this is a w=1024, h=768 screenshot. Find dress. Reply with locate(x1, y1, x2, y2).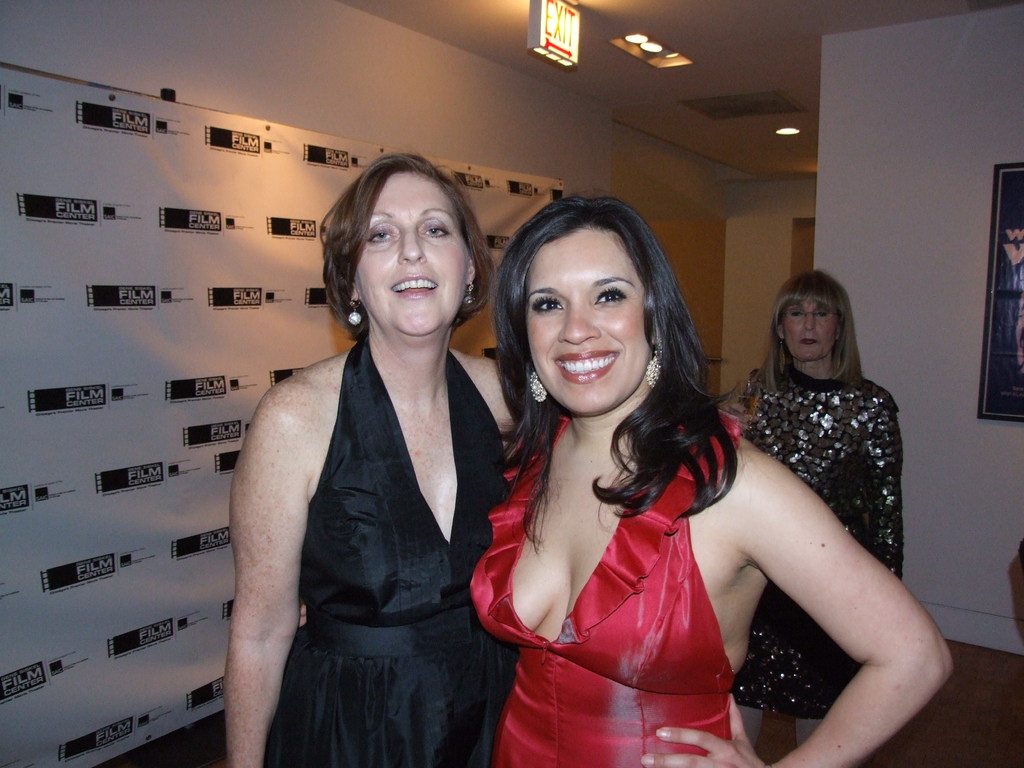
locate(468, 412, 737, 767).
